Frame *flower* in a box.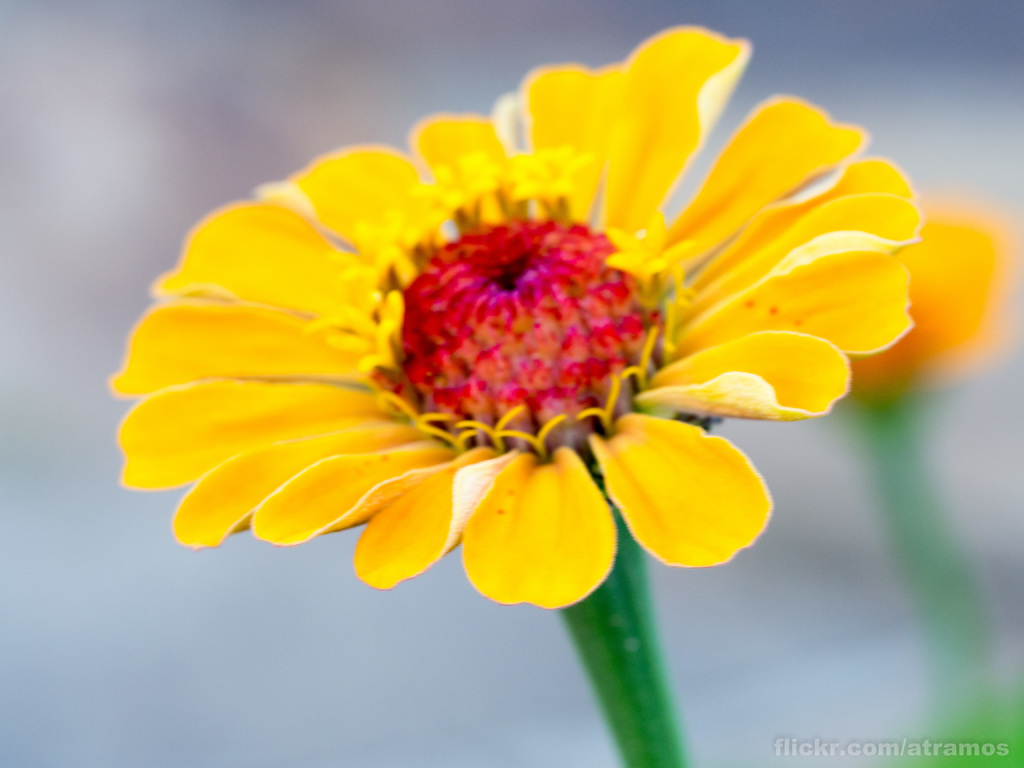
region(131, 61, 884, 631).
